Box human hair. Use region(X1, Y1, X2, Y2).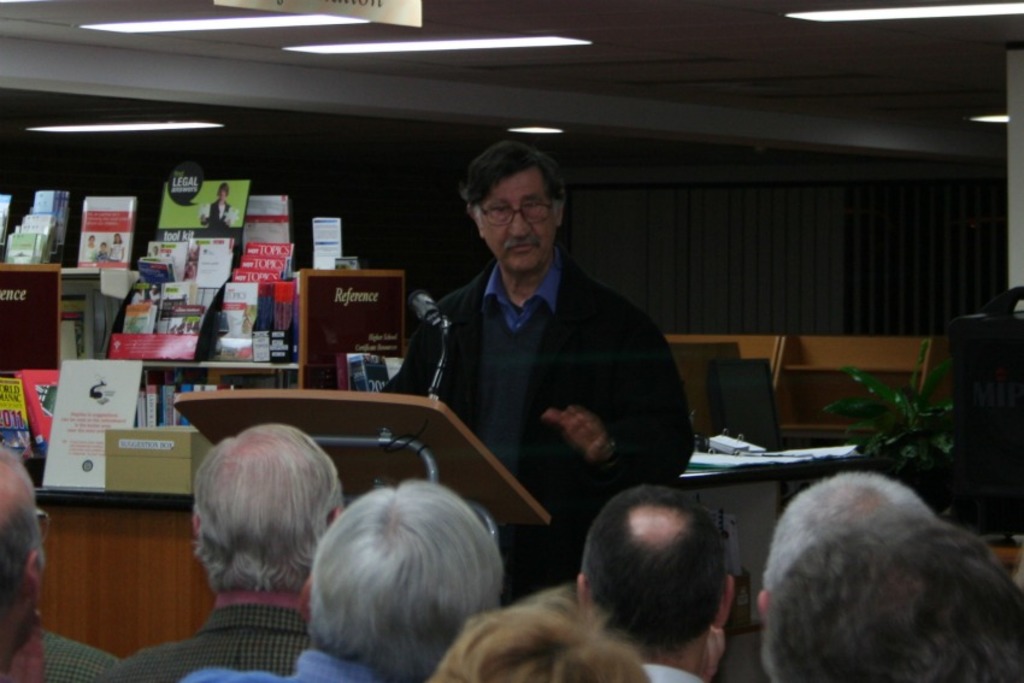
region(295, 485, 507, 682).
